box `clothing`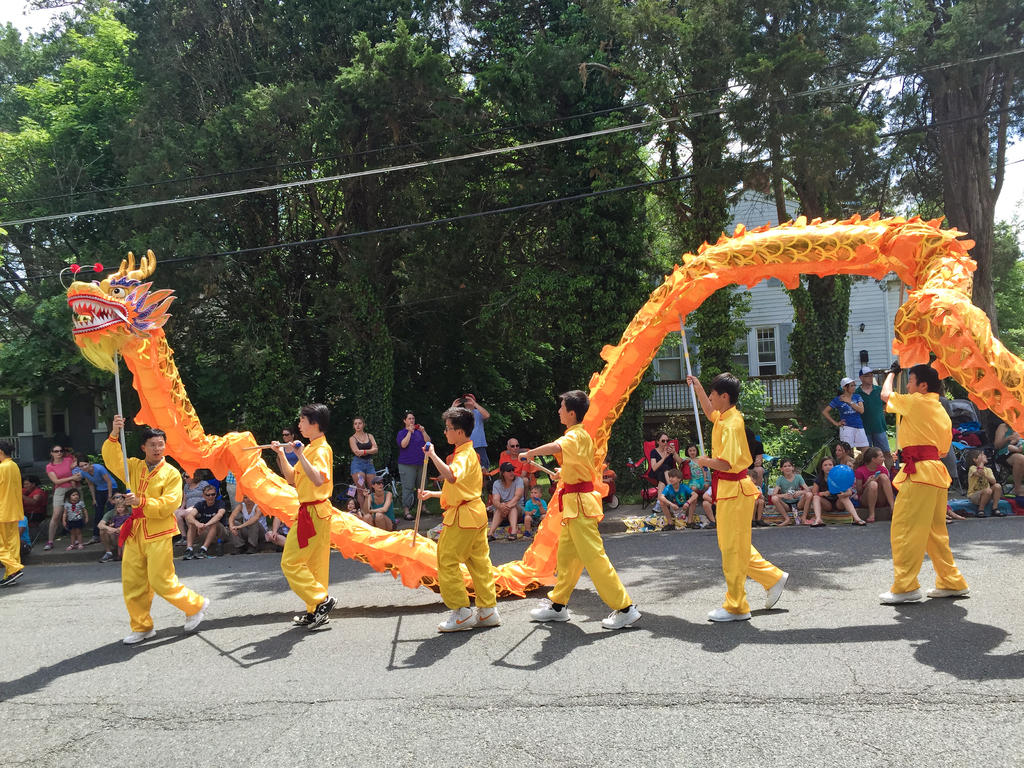
l=545, t=422, r=633, b=609
